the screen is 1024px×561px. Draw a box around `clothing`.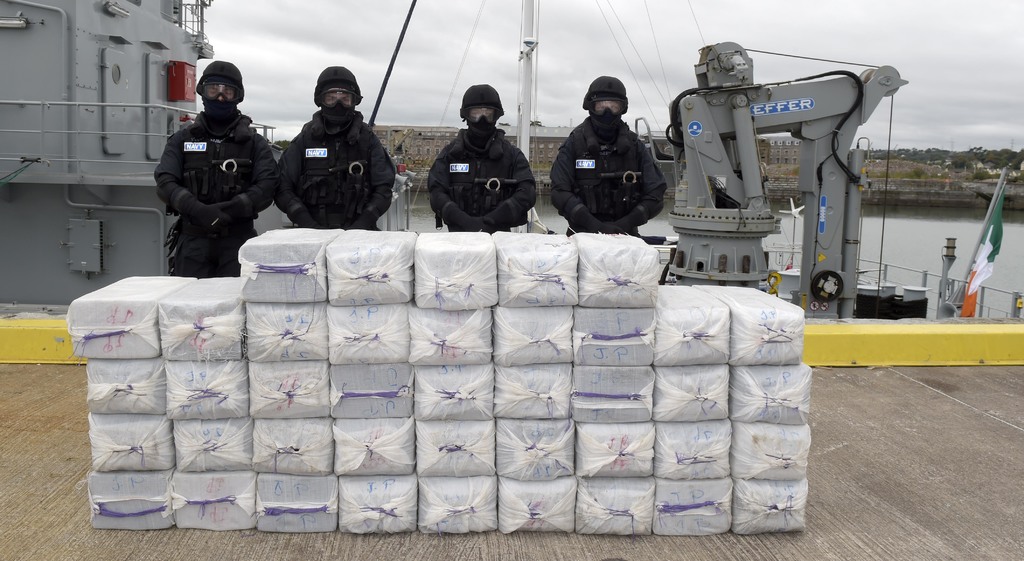
[552,109,667,244].
